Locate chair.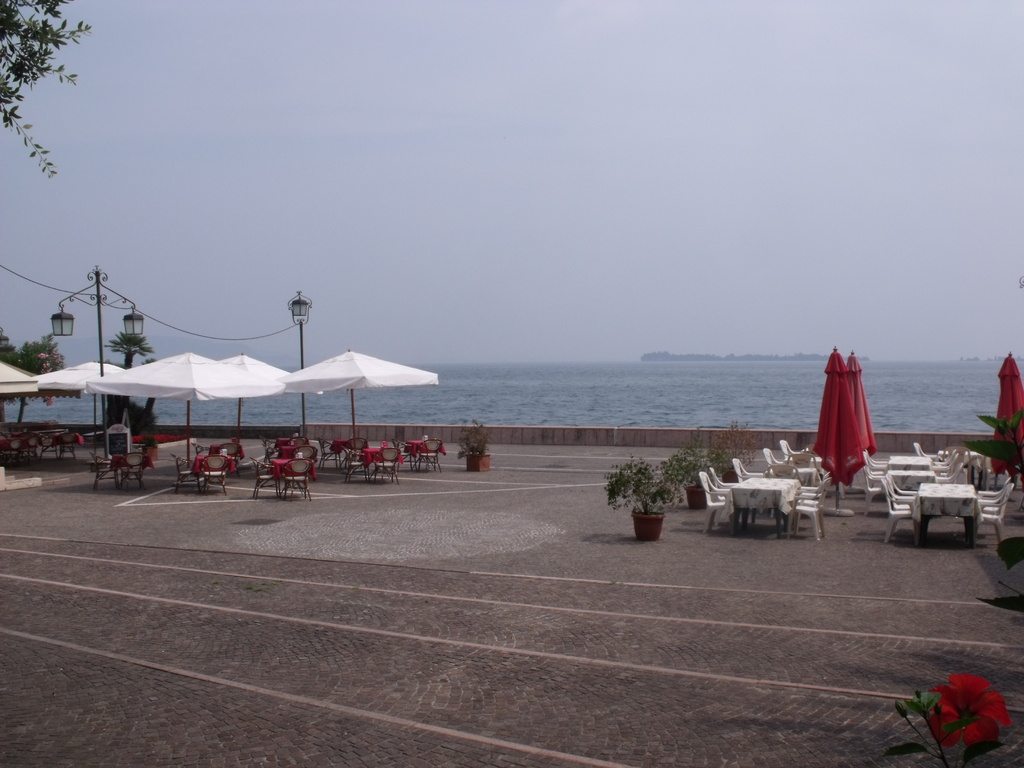
Bounding box: [x1=698, y1=471, x2=728, y2=532].
